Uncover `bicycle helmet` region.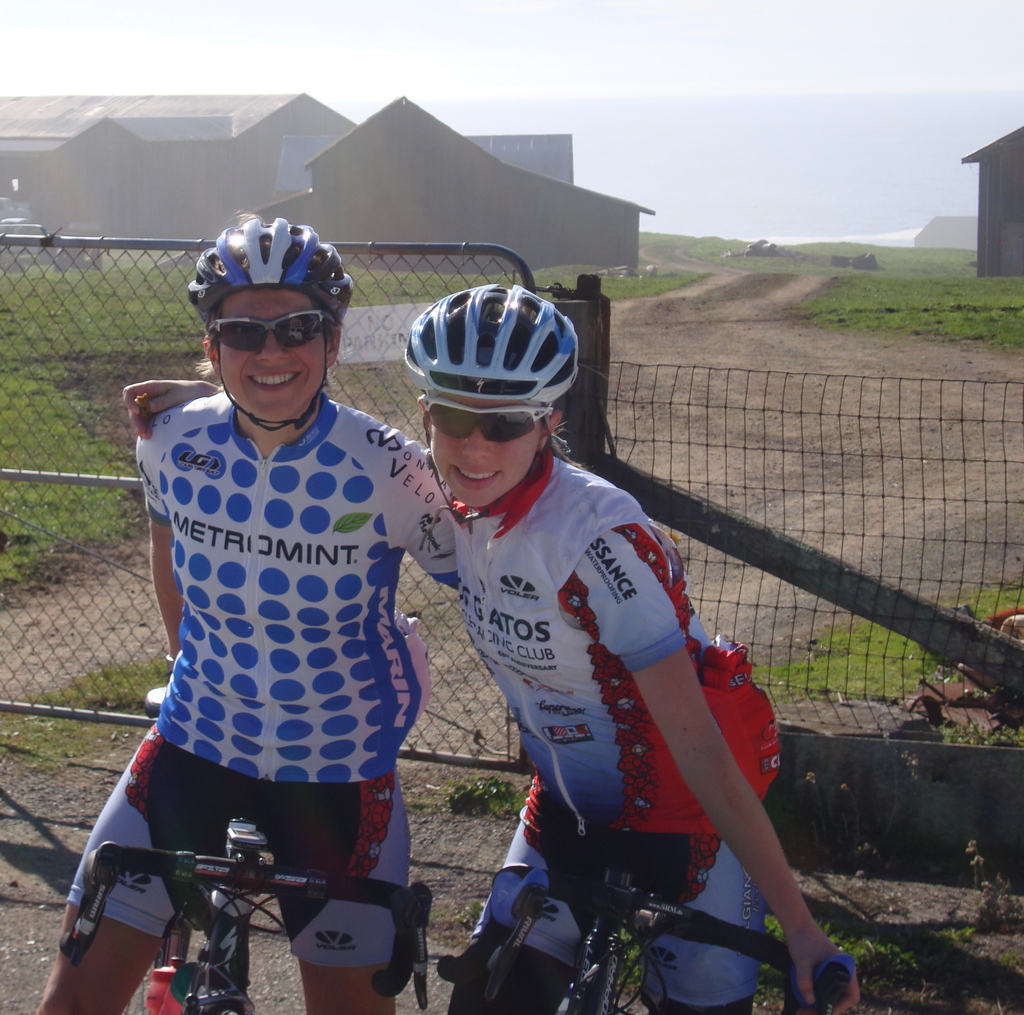
Uncovered: bbox(398, 280, 575, 397).
